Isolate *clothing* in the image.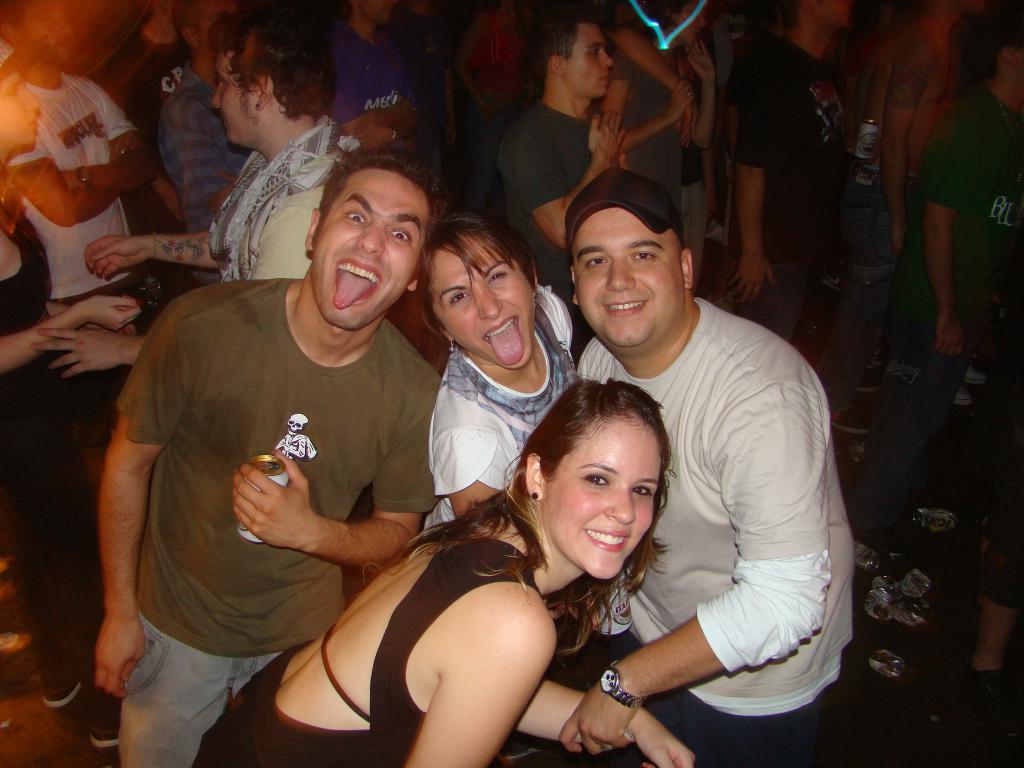
Isolated region: box=[114, 275, 442, 767].
